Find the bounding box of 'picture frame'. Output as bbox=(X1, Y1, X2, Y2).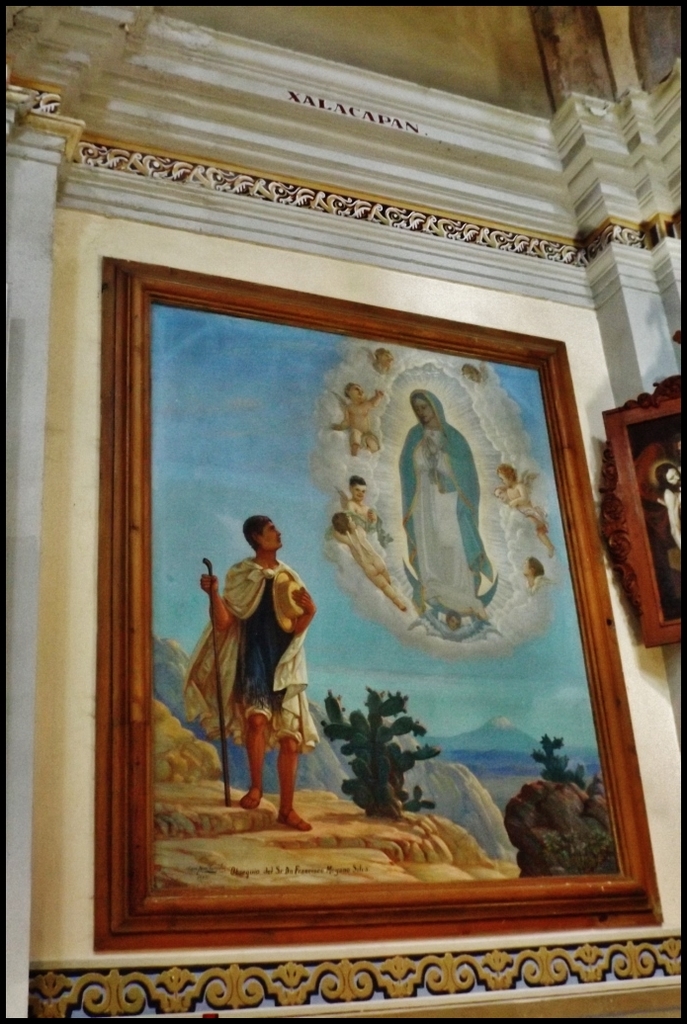
bbox=(594, 366, 686, 646).
